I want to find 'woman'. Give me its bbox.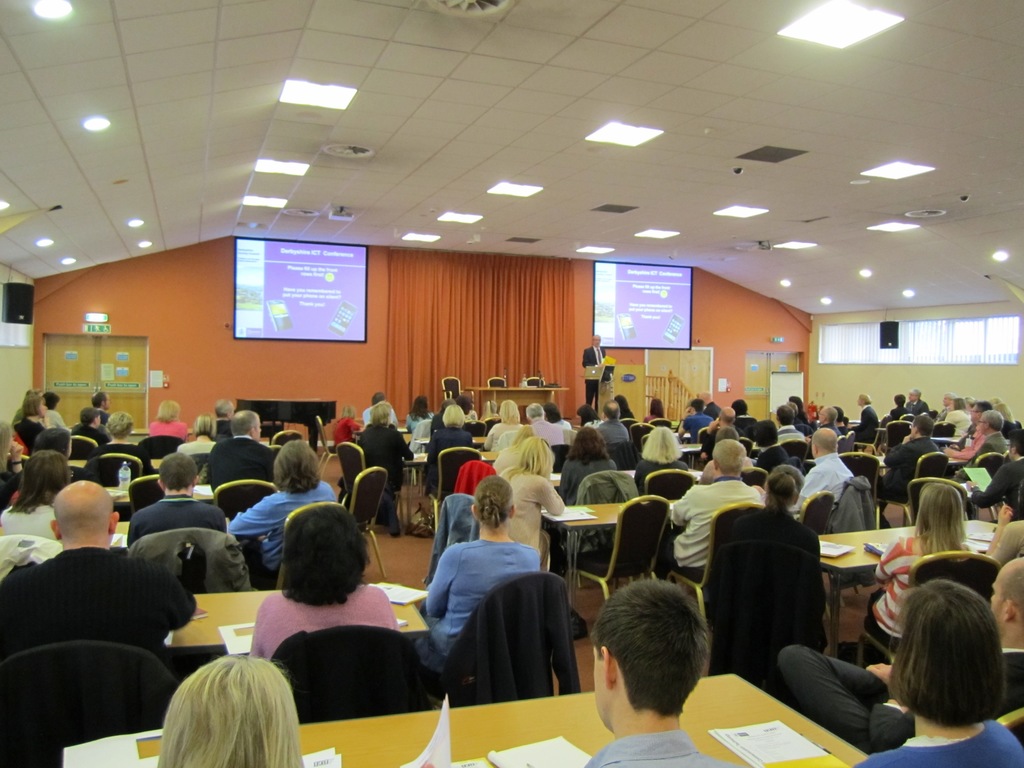
pyautogui.locateOnScreen(0, 447, 77, 544).
